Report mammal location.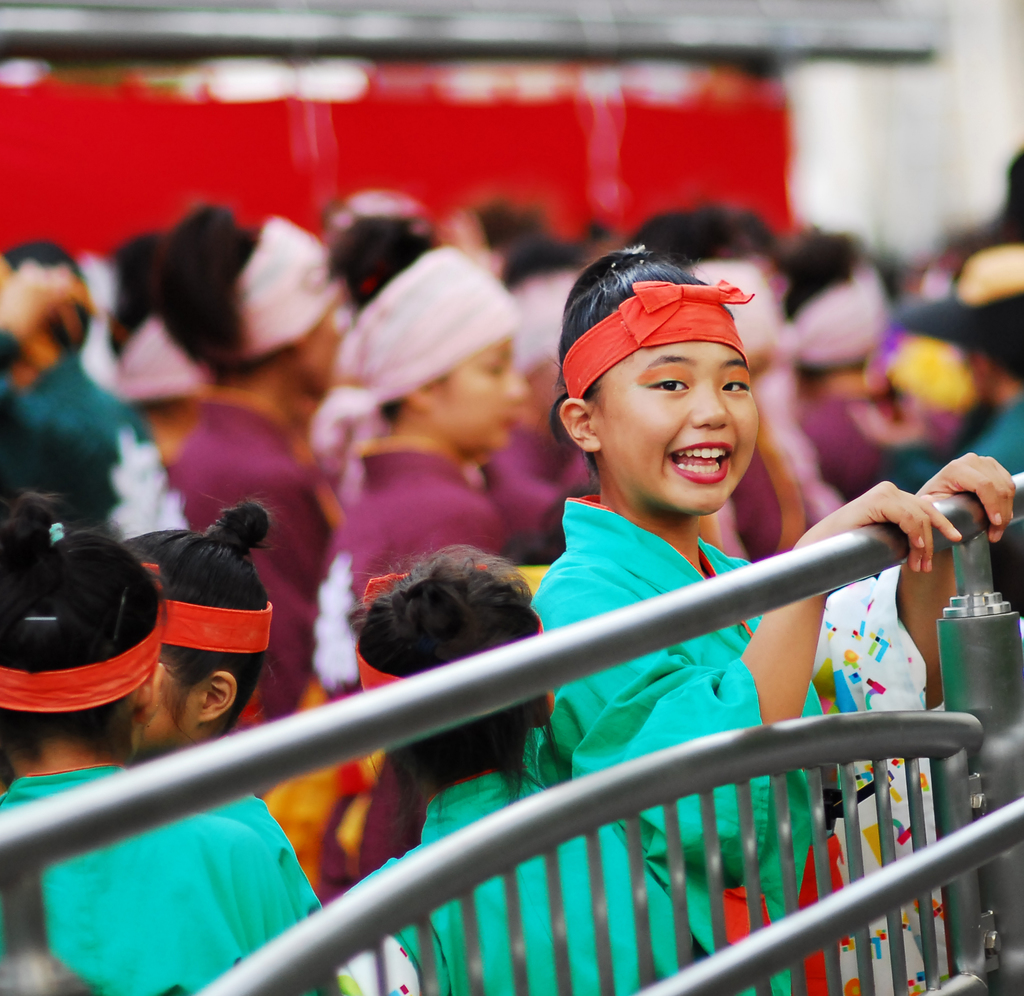
Report: 509 234 1023 979.
